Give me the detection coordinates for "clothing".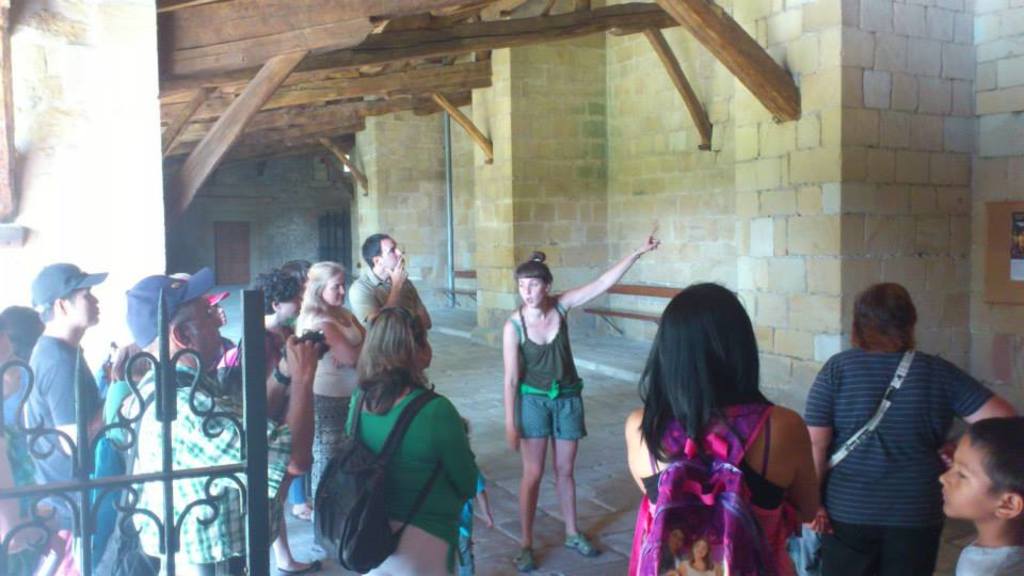
[x1=453, y1=464, x2=493, y2=575].
